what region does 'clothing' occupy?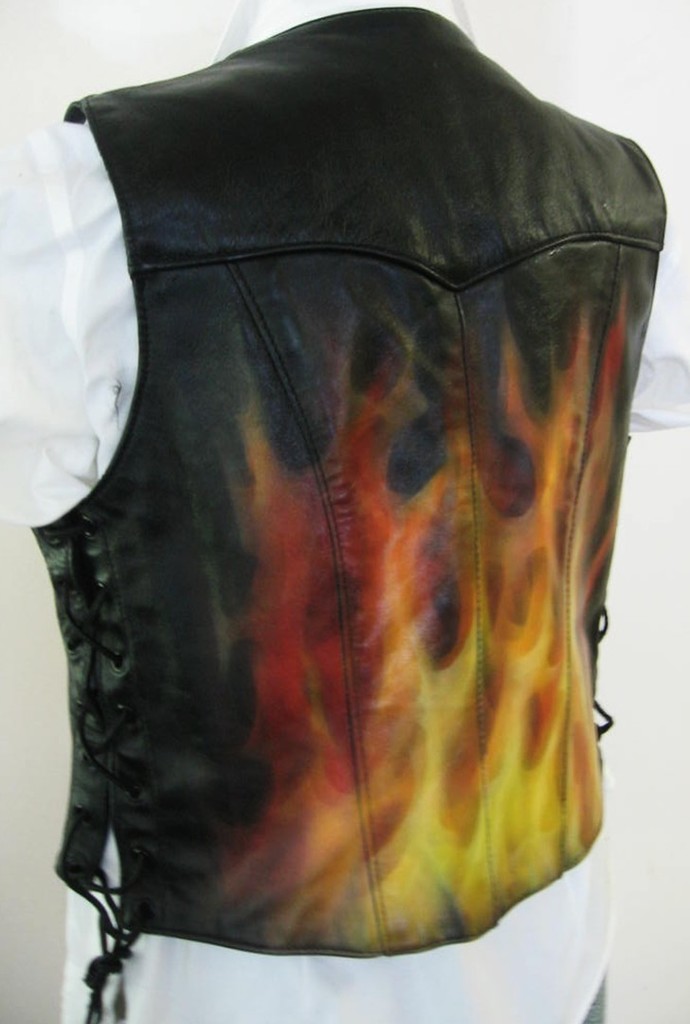
rect(25, 0, 670, 1023).
